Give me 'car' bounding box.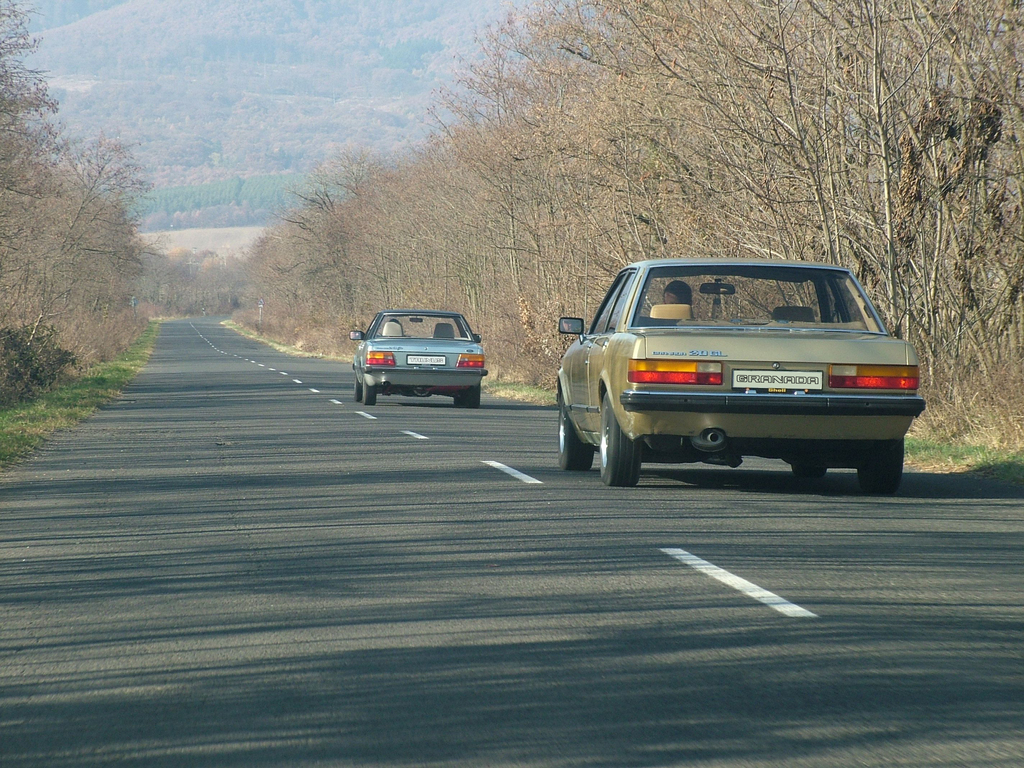
detection(346, 307, 484, 410).
